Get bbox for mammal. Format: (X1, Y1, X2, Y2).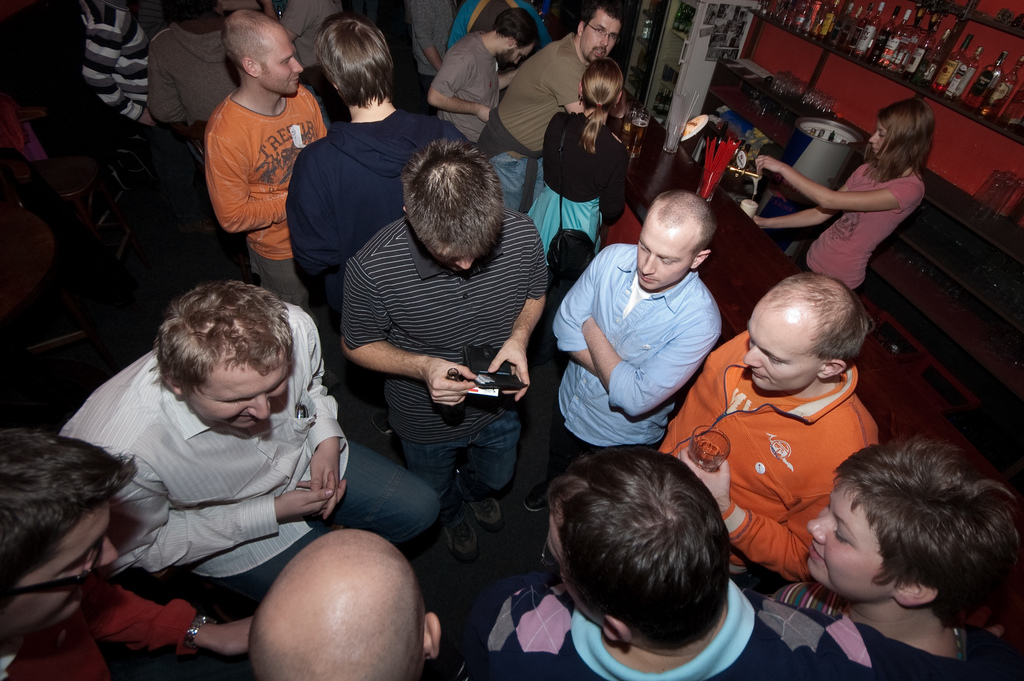
(520, 186, 727, 513).
